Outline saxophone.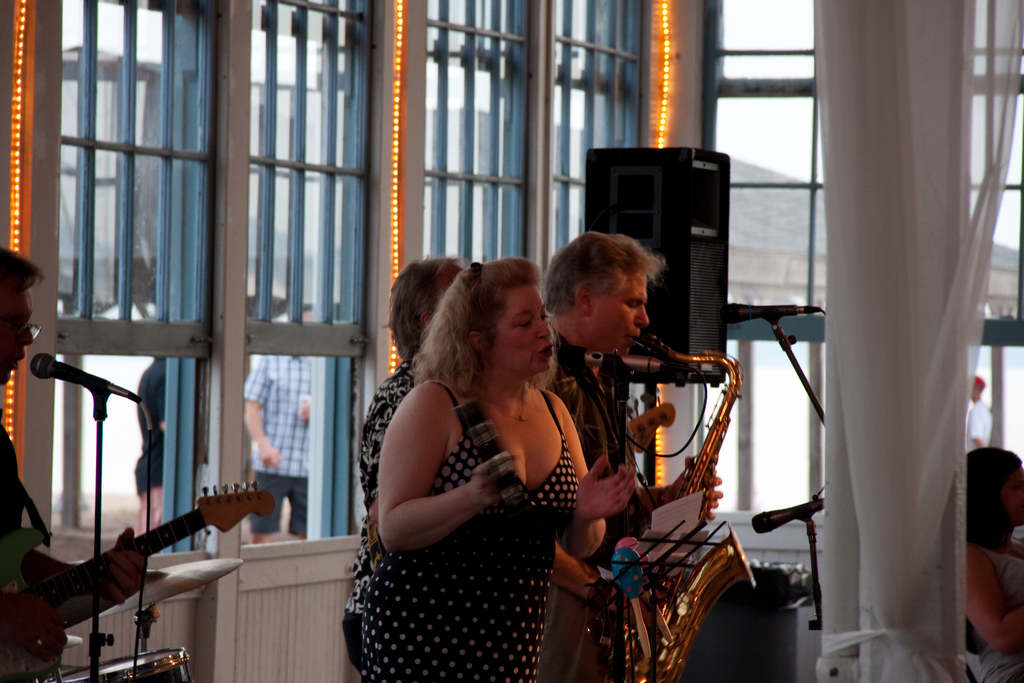
Outline: rect(632, 332, 760, 682).
